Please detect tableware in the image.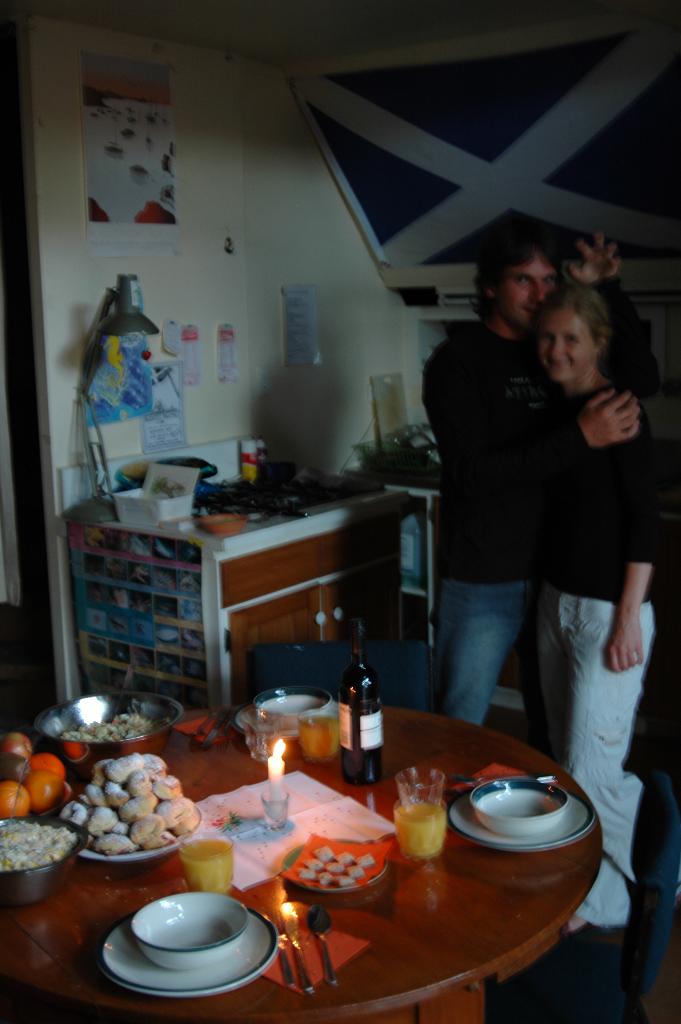
x1=0, y1=818, x2=84, y2=906.
